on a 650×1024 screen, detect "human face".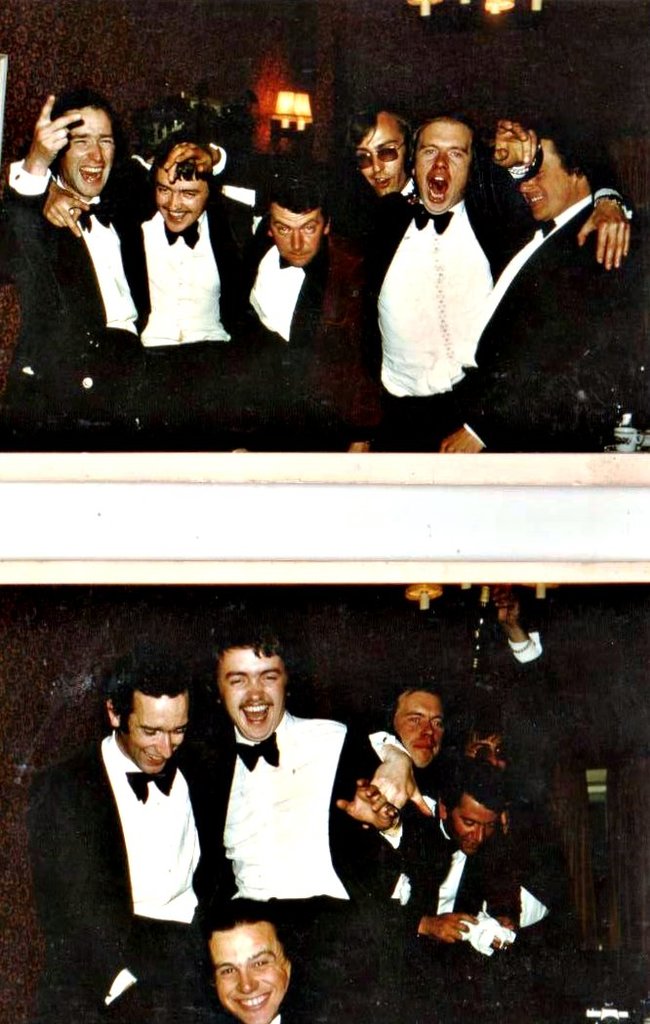
206/923/293/1023.
